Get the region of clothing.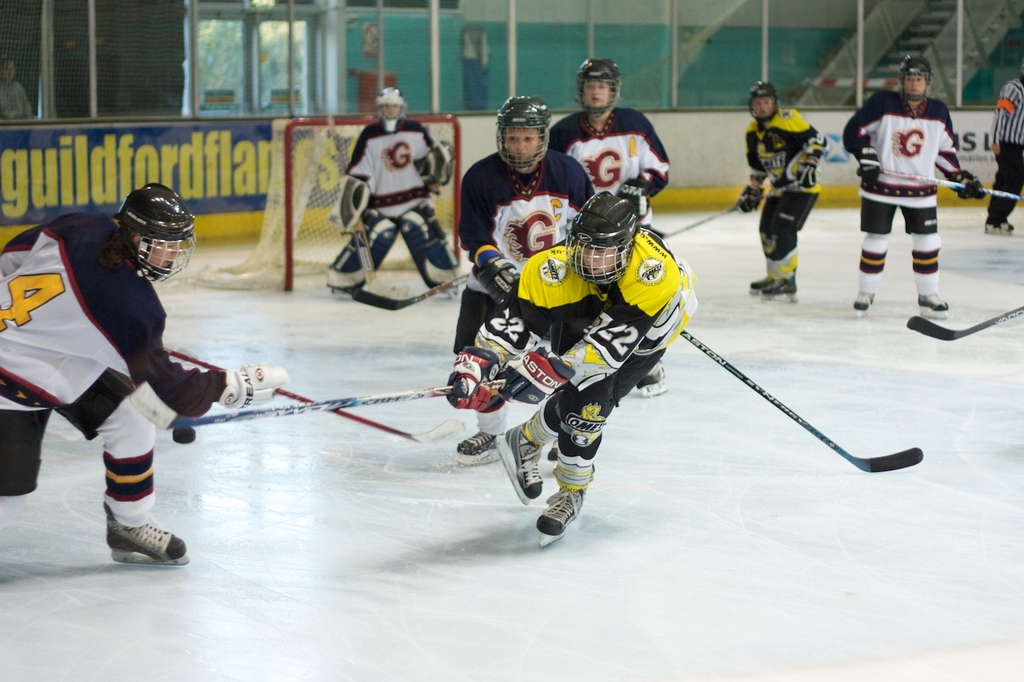
locate(31, 232, 233, 498).
